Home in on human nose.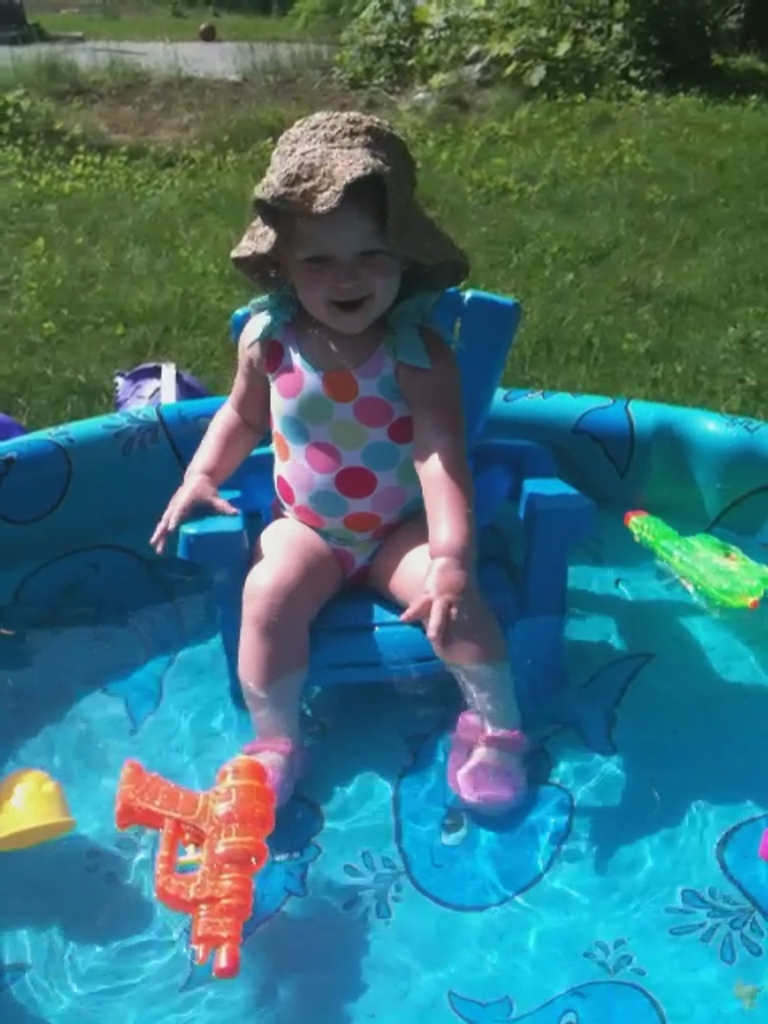
Homed in at pyautogui.locateOnScreen(330, 259, 360, 288).
